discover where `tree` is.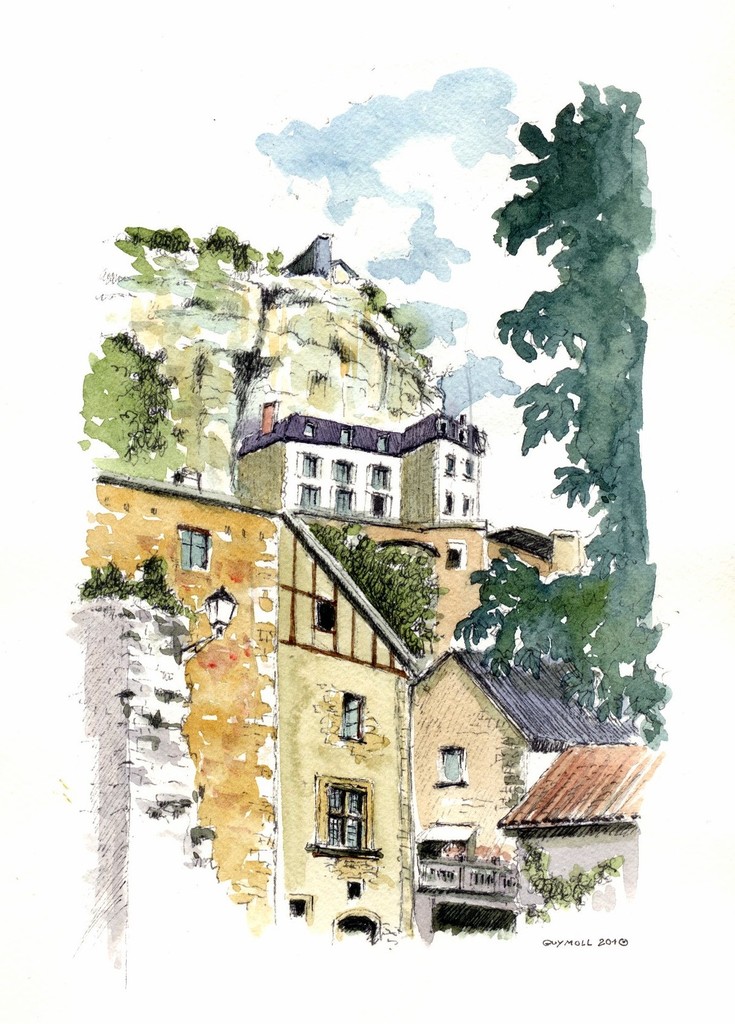
Discovered at bbox(77, 331, 175, 464).
